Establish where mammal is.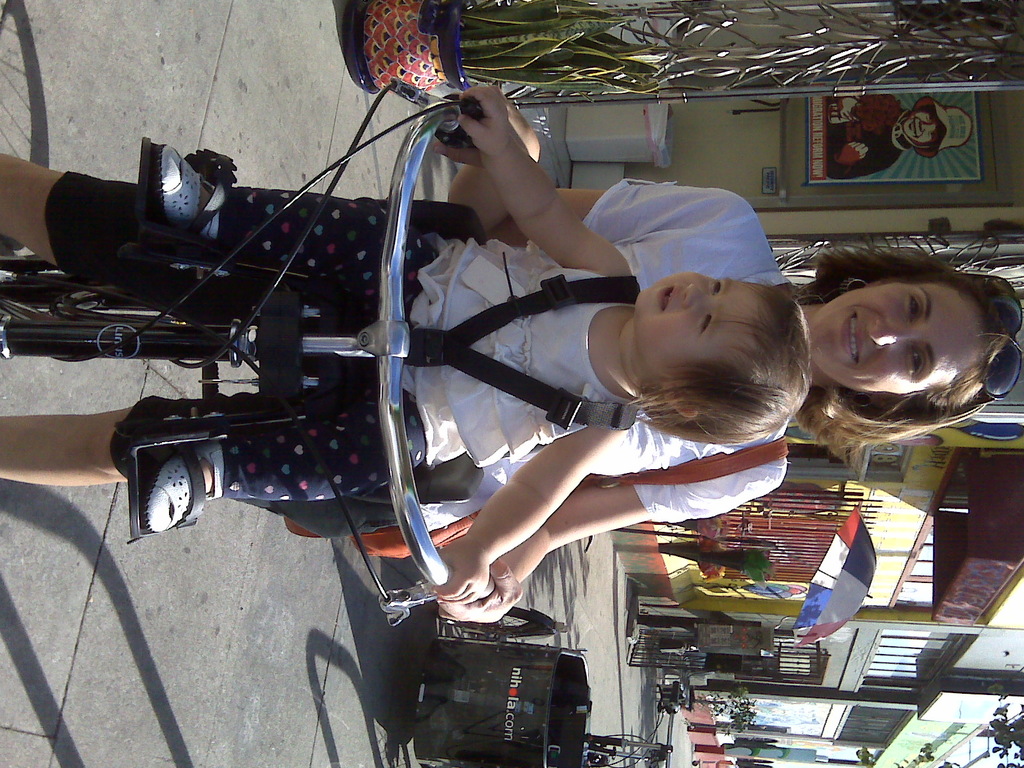
Established at x1=138, y1=77, x2=808, y2=617.
